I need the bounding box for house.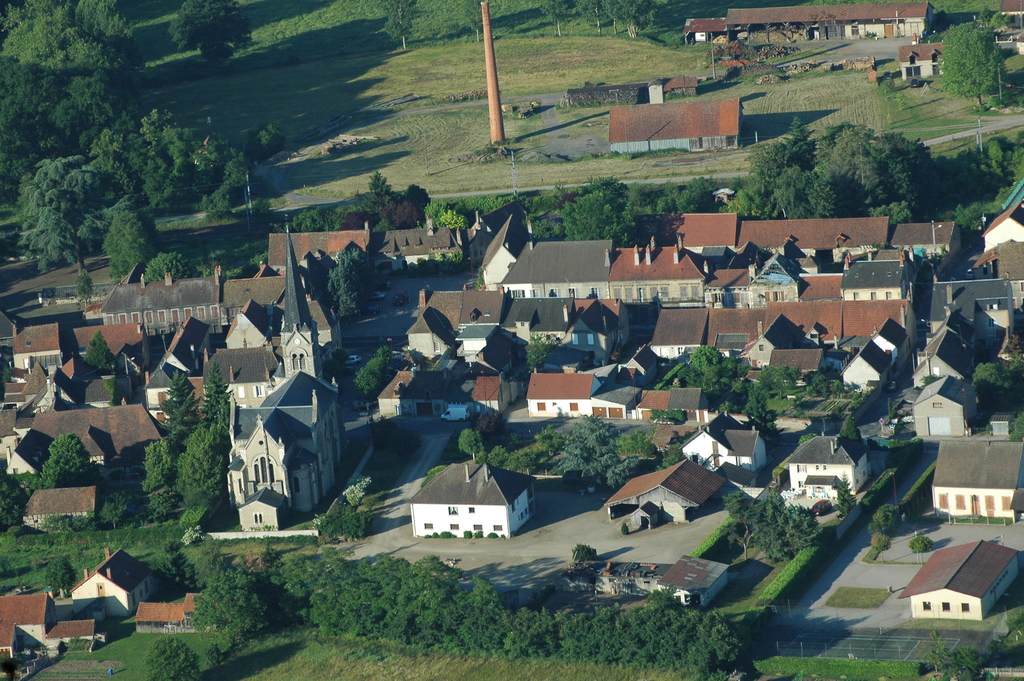
Here it is: 609:101:745:154.
